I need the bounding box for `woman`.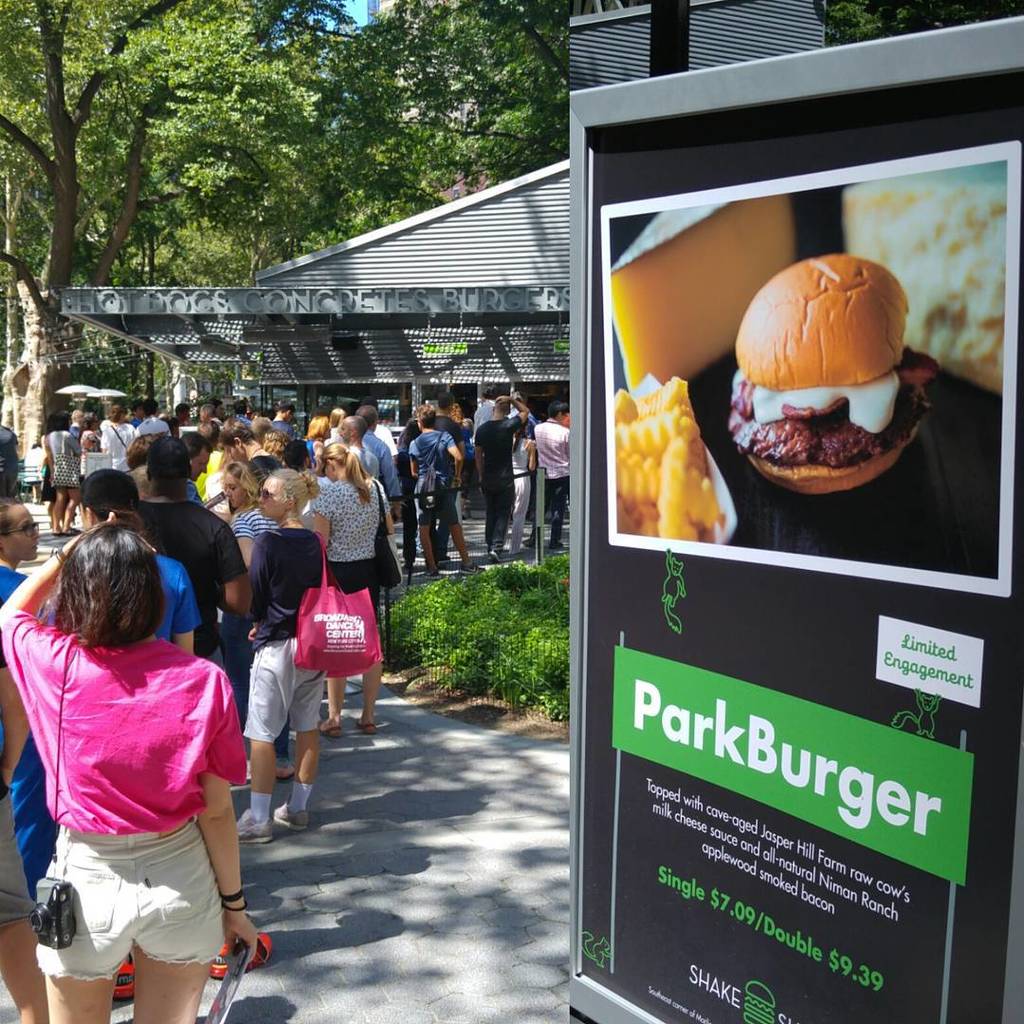
Here it is: <bbox>21, 484, 267, 1017</bbox>.
